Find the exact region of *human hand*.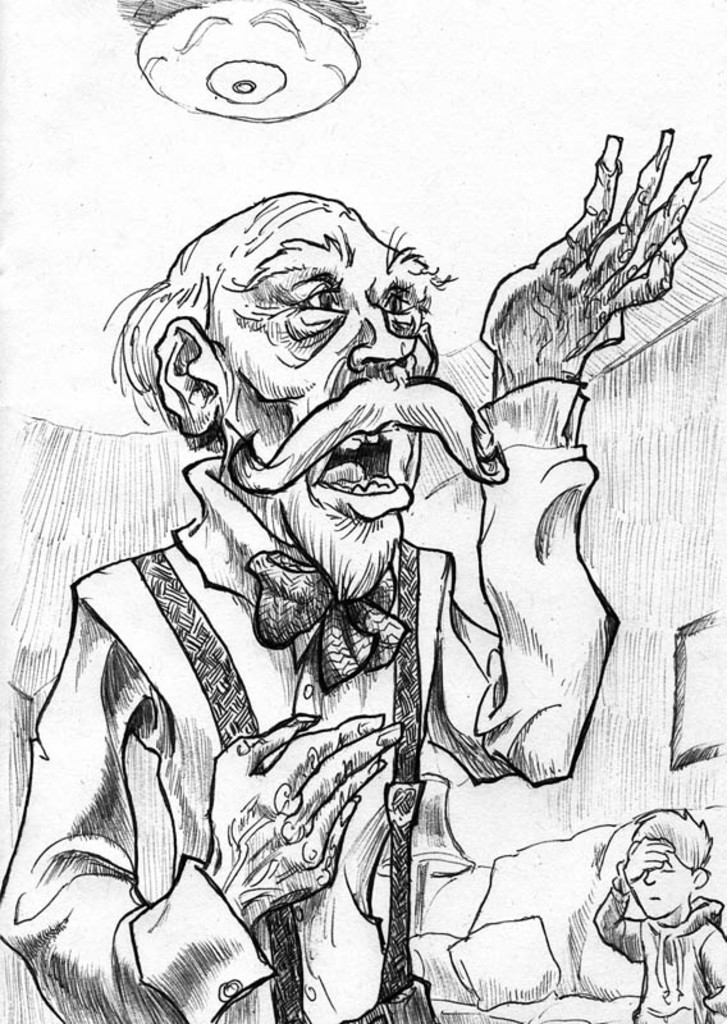
Exact region: x1=621, y1=835, x2=678, y2=884.
